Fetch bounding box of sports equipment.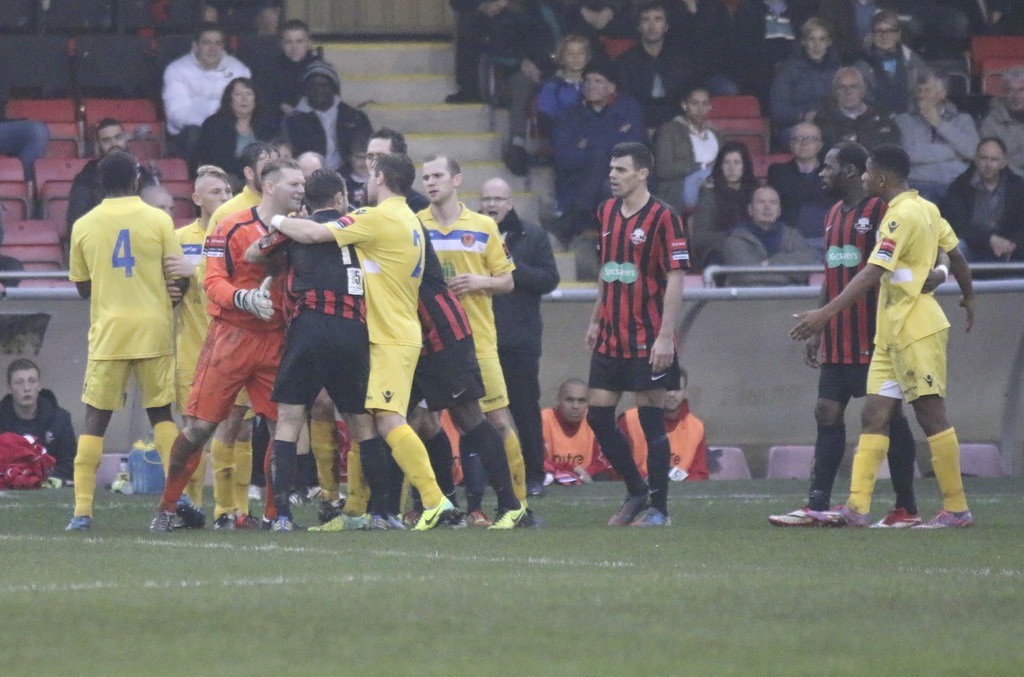
Bbox: [x1=607, y1=487, x2=650, y2=526].
